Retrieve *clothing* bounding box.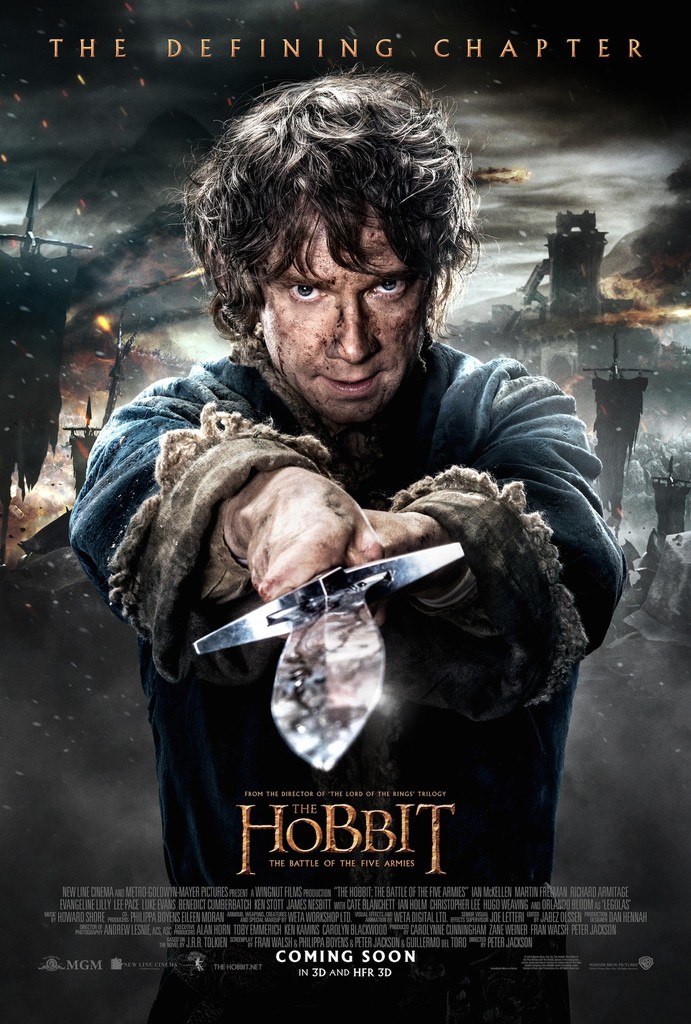
Bounding box: 97 247 624 948.
